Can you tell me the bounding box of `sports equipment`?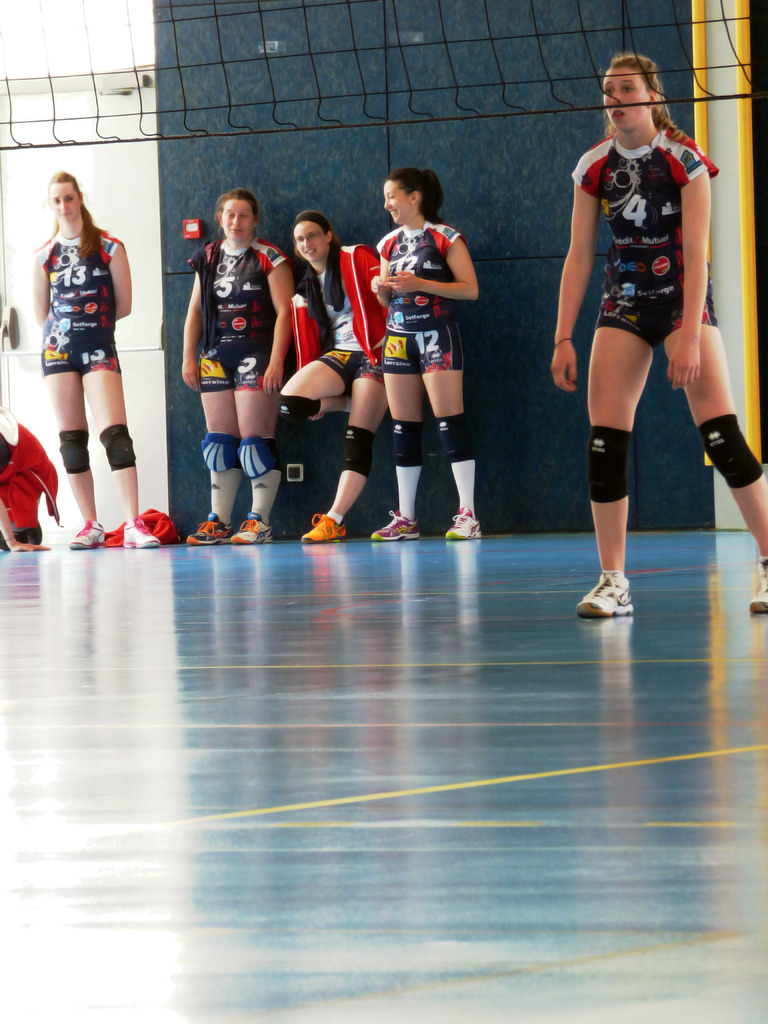
bbox(387, 420, 427, 464).
